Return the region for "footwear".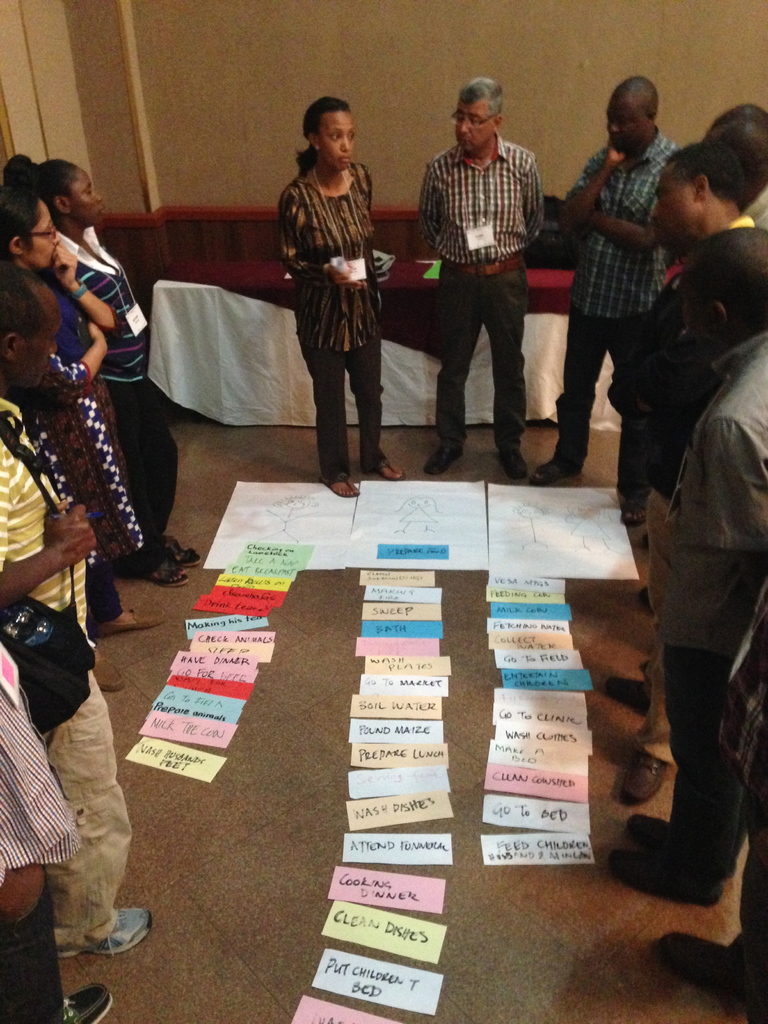
<box>372,452,407,480</box>.
